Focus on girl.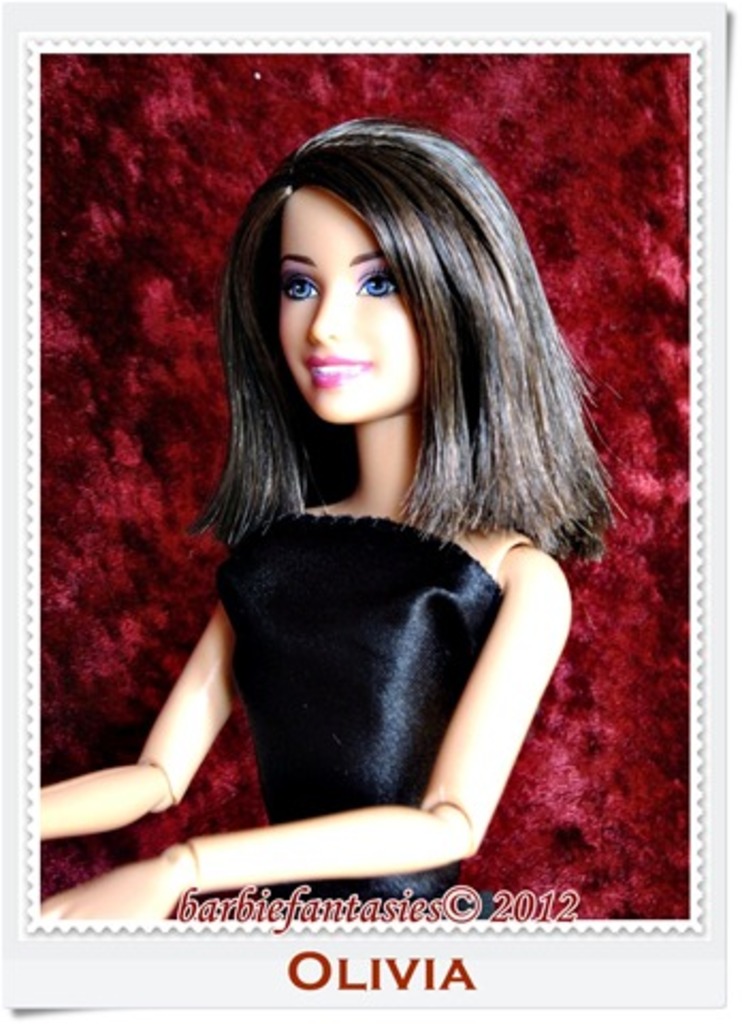
Focused at 43:126:618:917.
